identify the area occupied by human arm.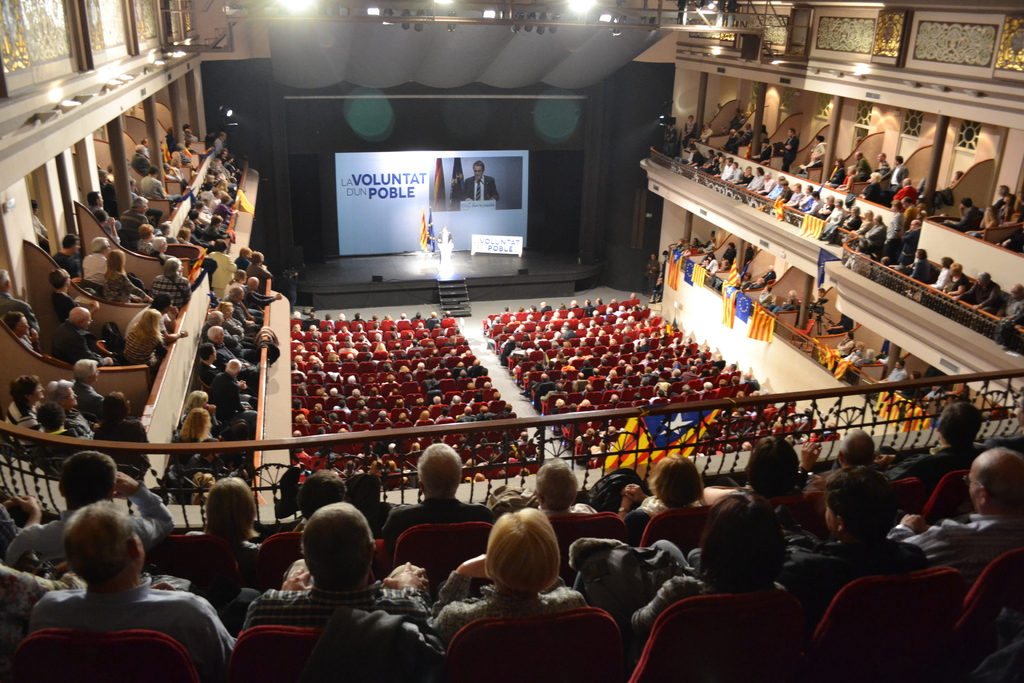
Area: bbox=(758, 290, 770, 305).
